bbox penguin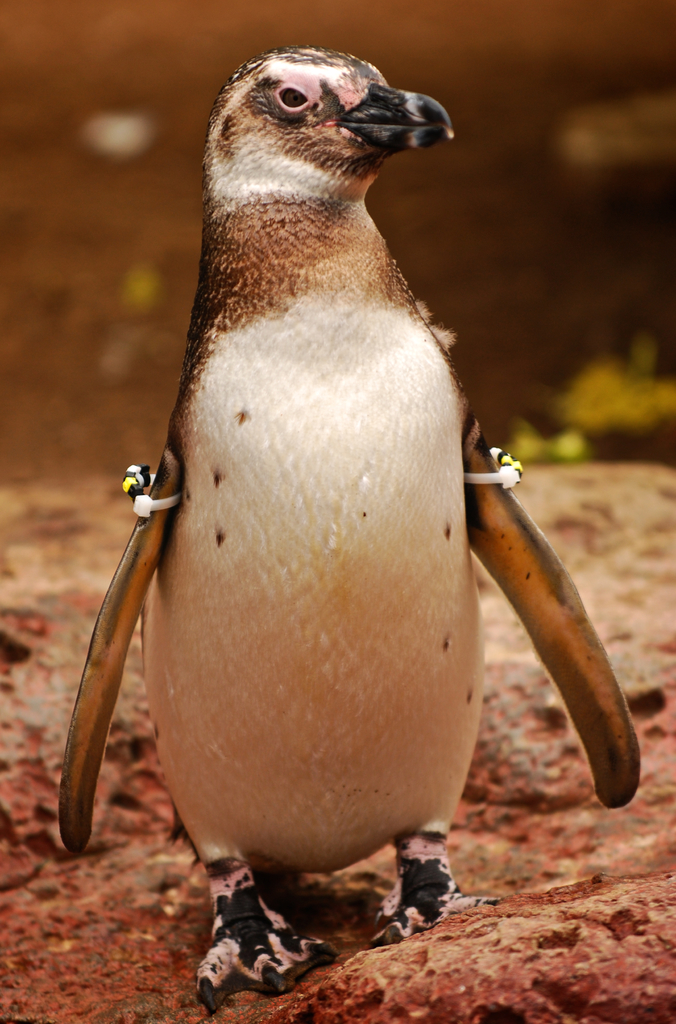
<bbox>52, 36, 616, 995</bbox>
